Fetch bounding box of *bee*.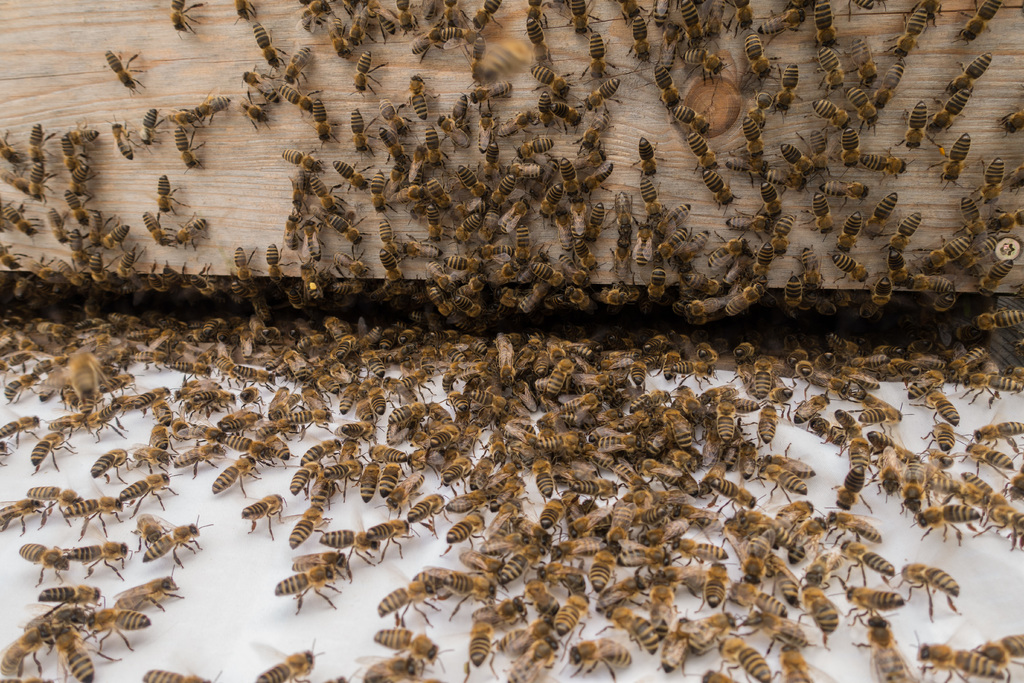
Bbox: [x1=440, y1=26, x2=471, y2=48].
